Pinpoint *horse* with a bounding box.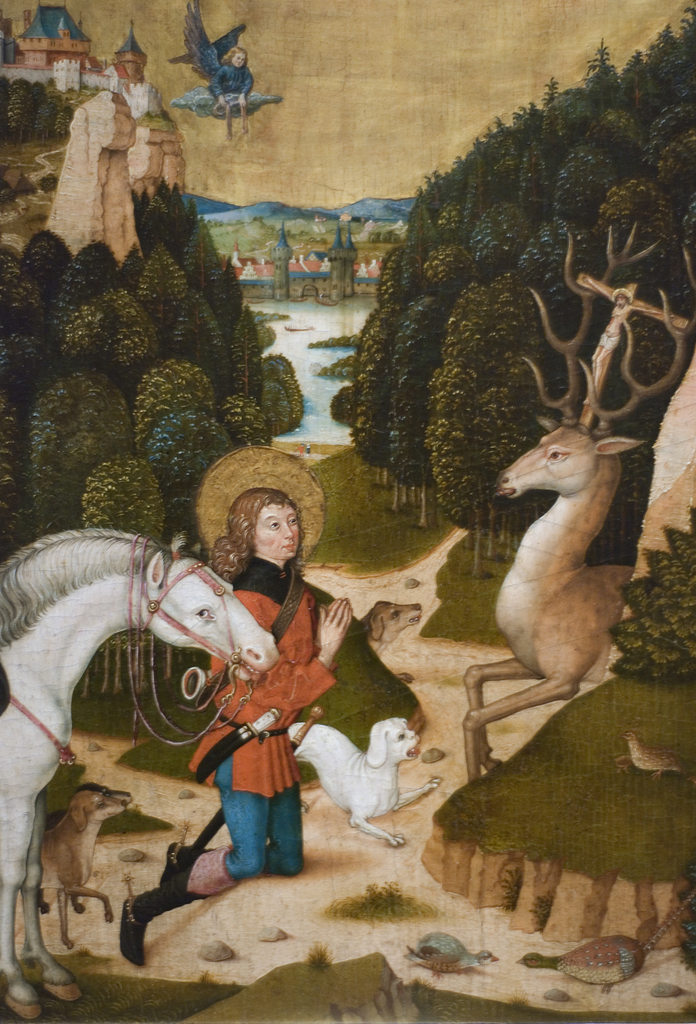
BBox(0, 522, 282, 1020).
